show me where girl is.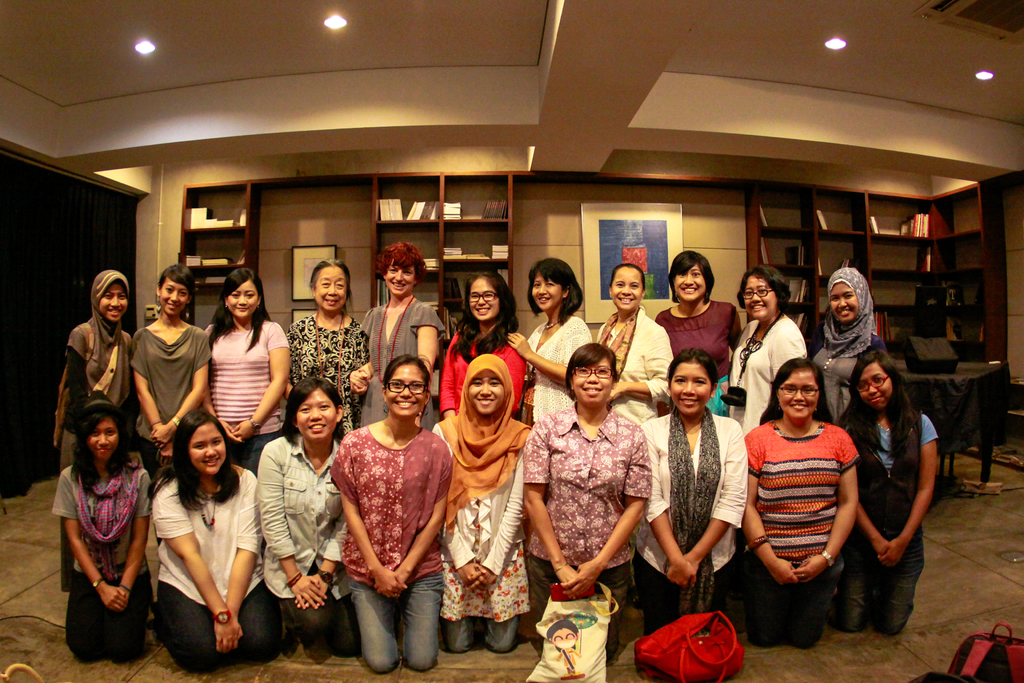
girl is at box=[152, 407, 283, 672].
